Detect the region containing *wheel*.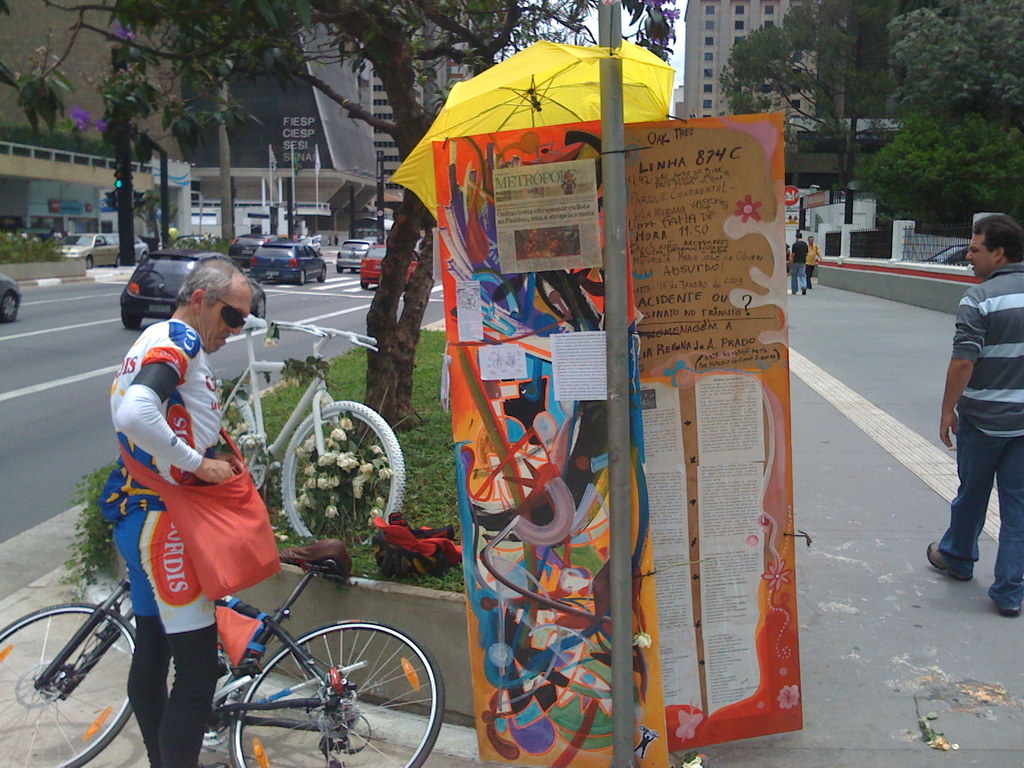
[left=230, top=616, right=445, bottom=767].
